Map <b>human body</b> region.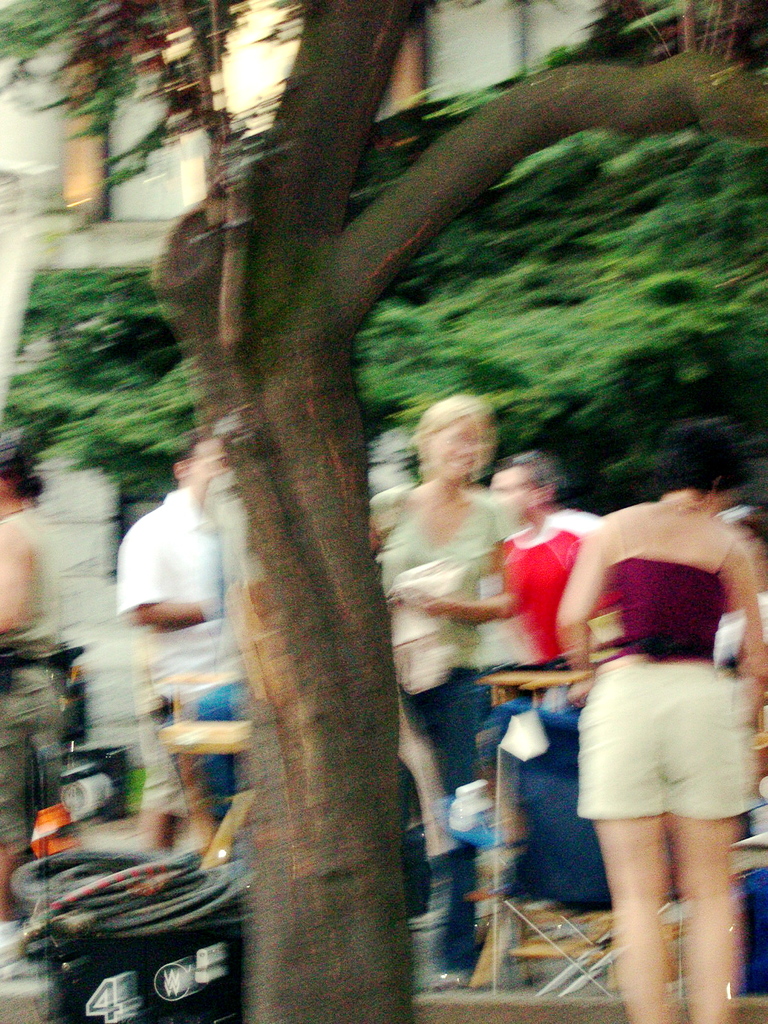
Mapped to [x1=140, y1=404, x2=257, y2=835].
